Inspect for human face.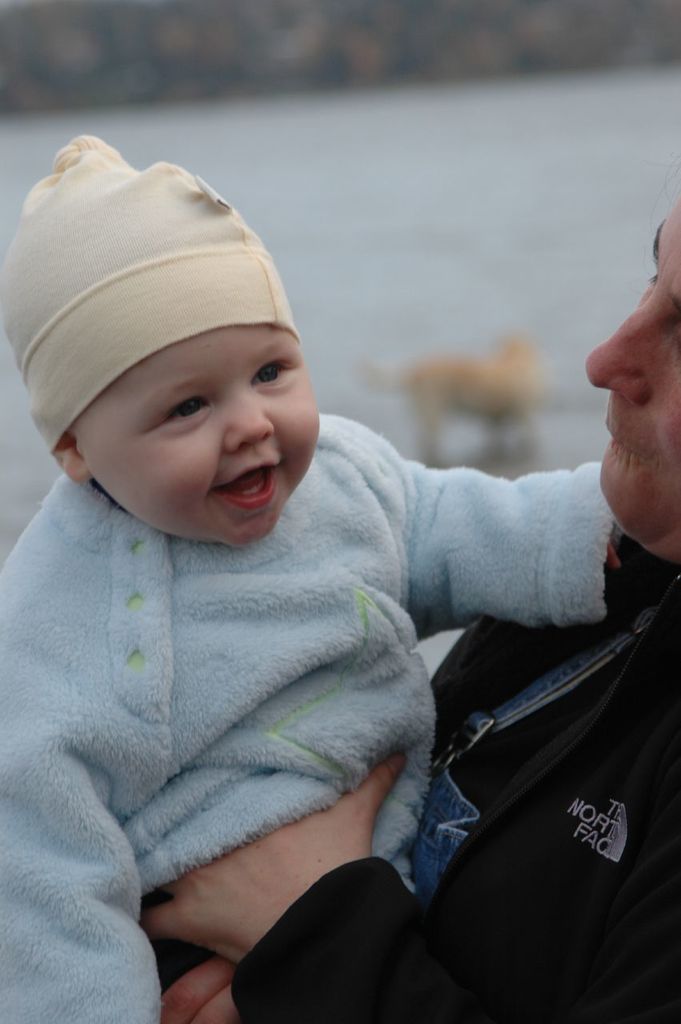
Inspection: 578 194 680 546.
